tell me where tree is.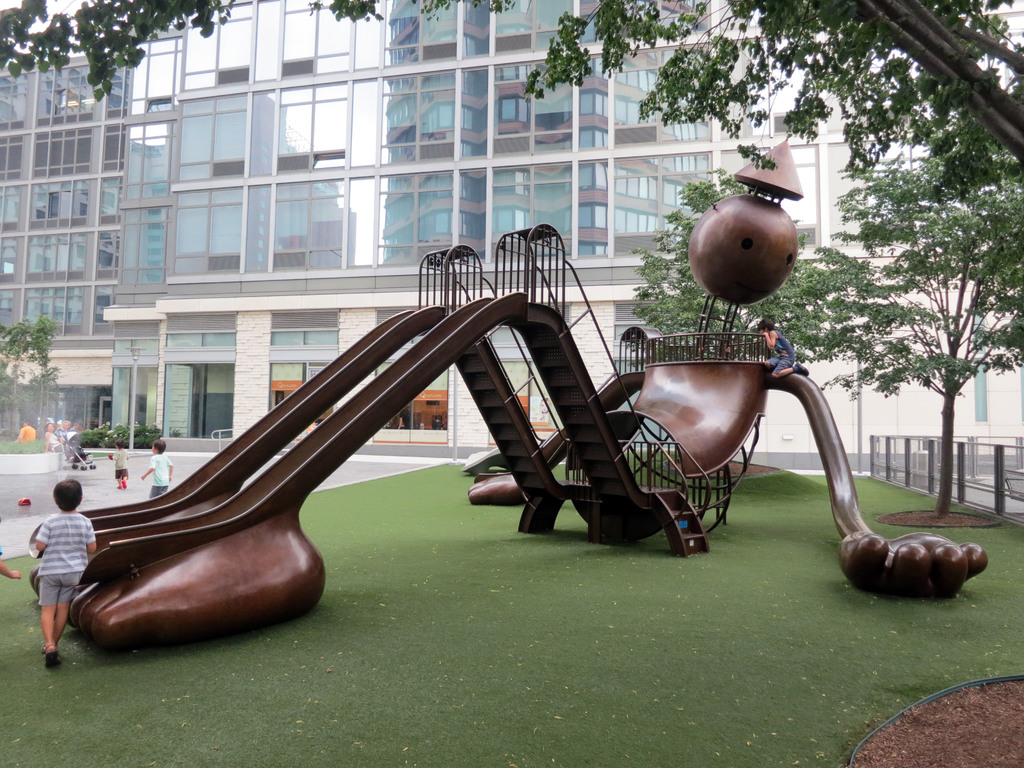
tree is at 827, 91, 1008, 533.
